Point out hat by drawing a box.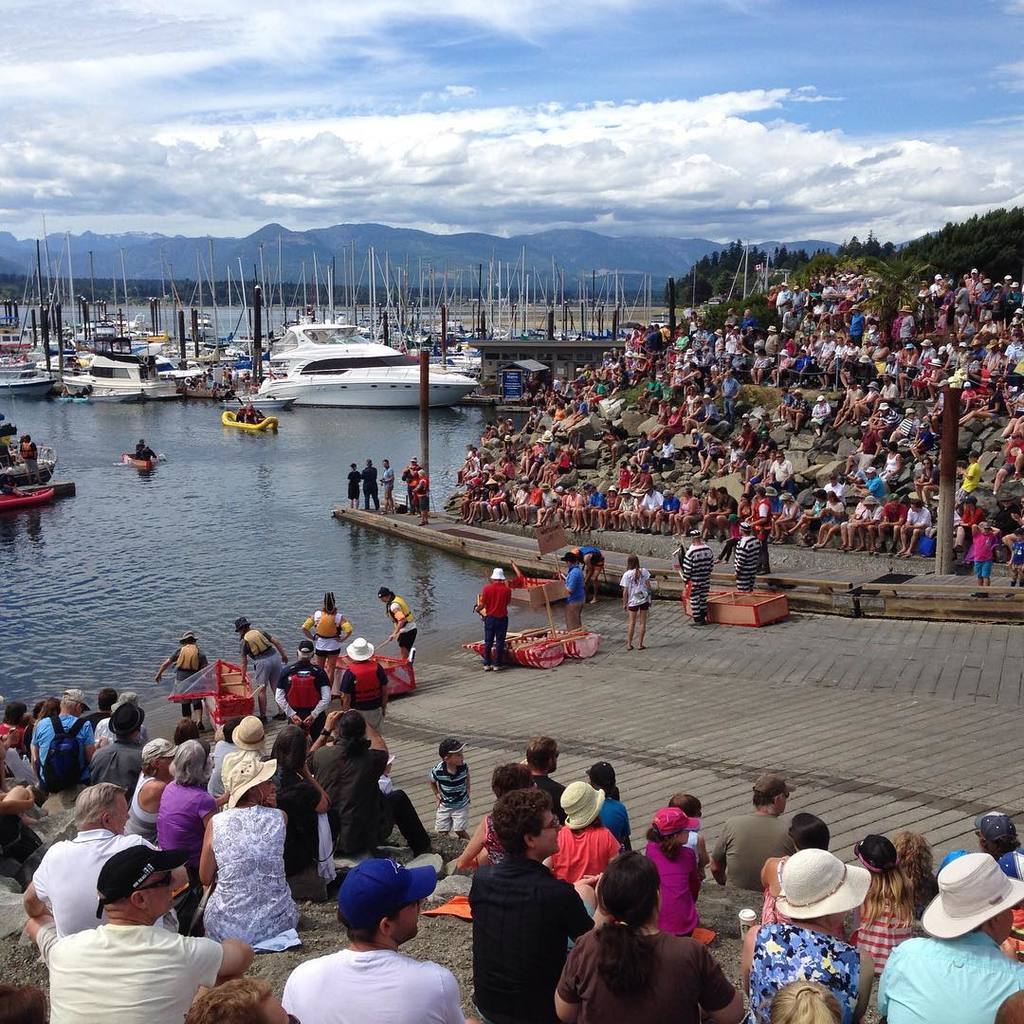
bbox(229, 711, 270, 756).
